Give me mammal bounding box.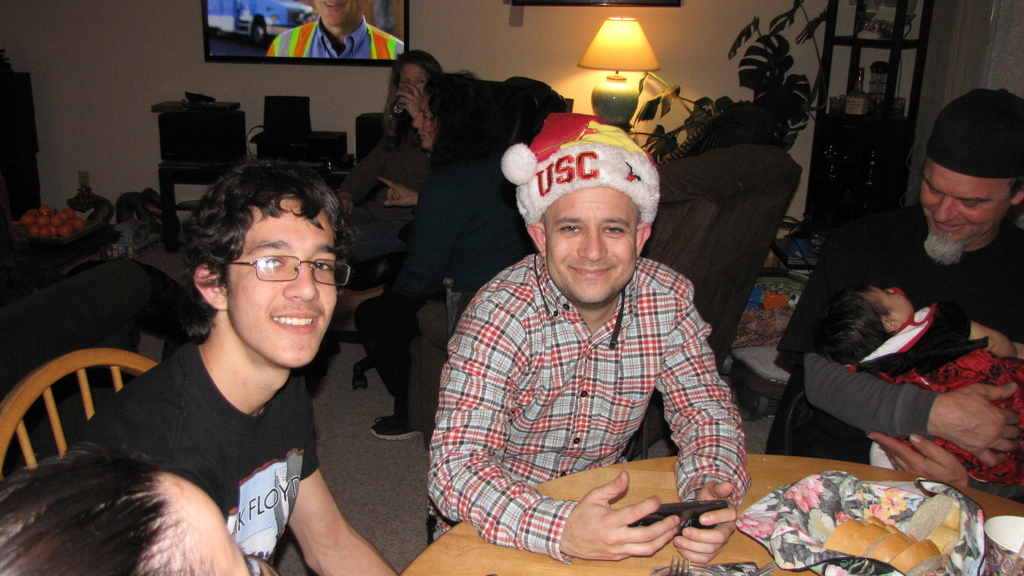
bbox=[370, 49, 449, 436].
